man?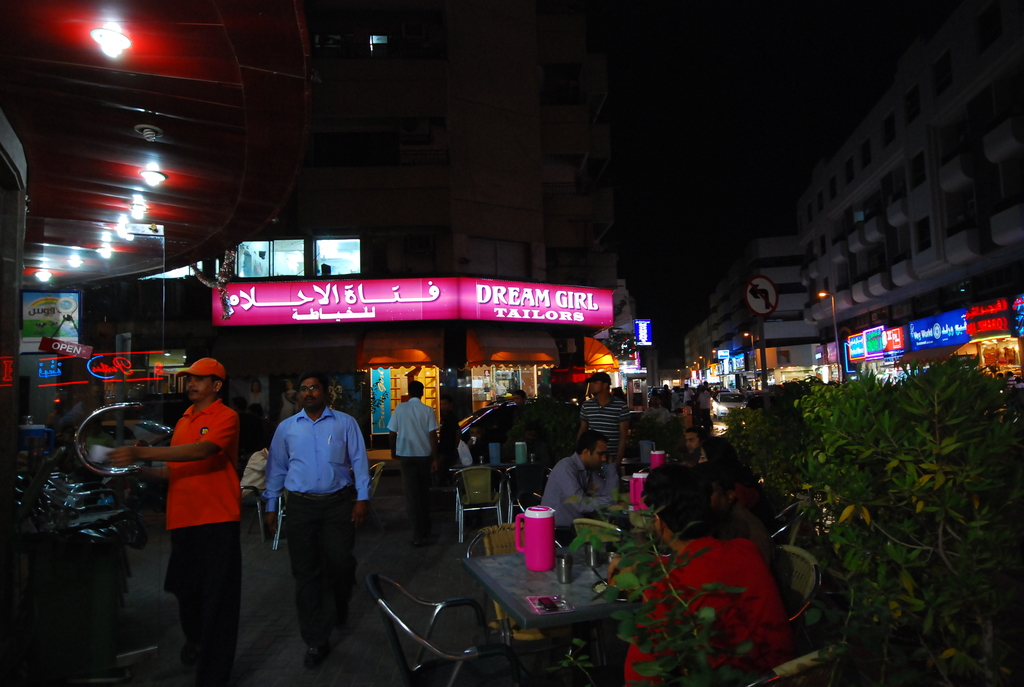
<region>686, 379, 694, 404</region>
